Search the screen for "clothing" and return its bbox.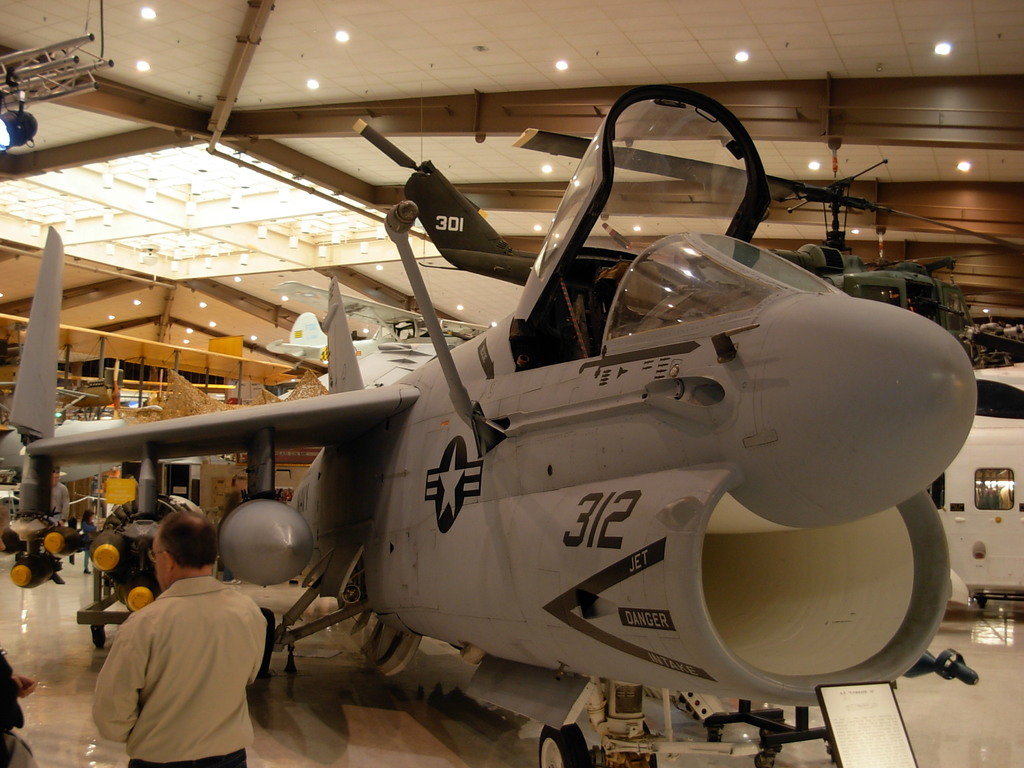
Found: region(79, 522, 113, 563).
